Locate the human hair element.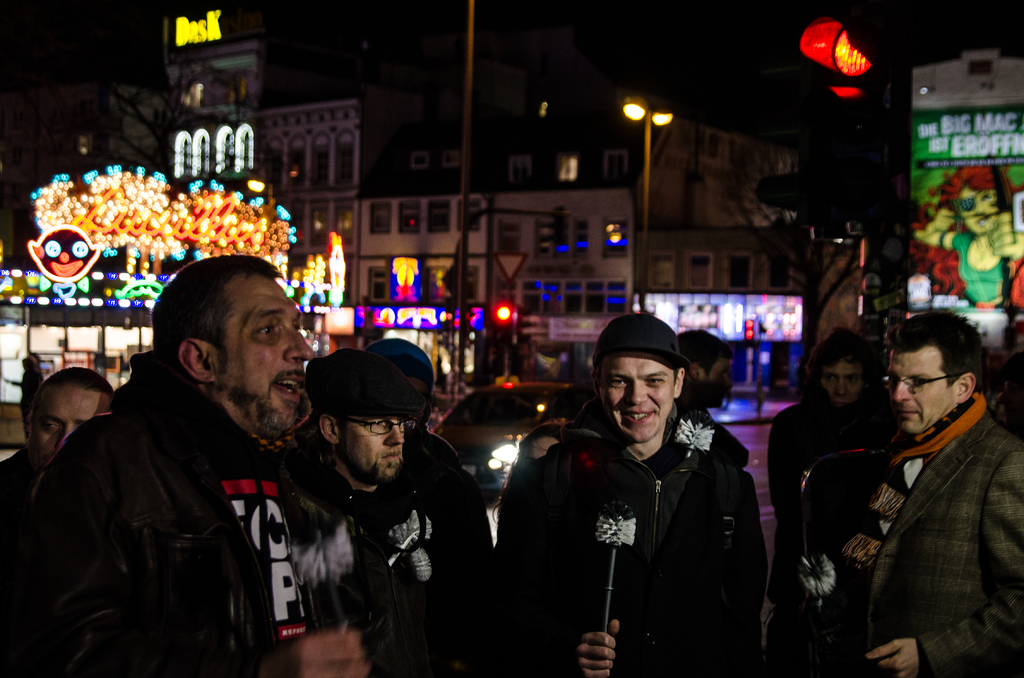
Element bbox: BBox(674, 323, 733, 382).
